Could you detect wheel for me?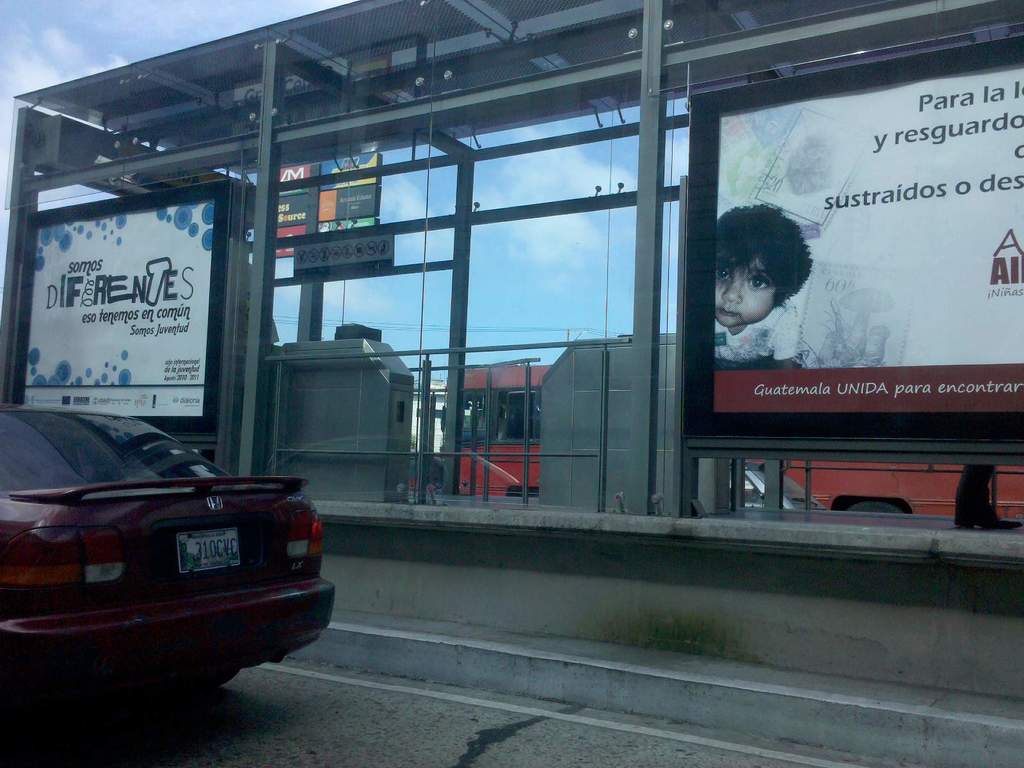
Detection result: detection(842, 497, 900, 513).
